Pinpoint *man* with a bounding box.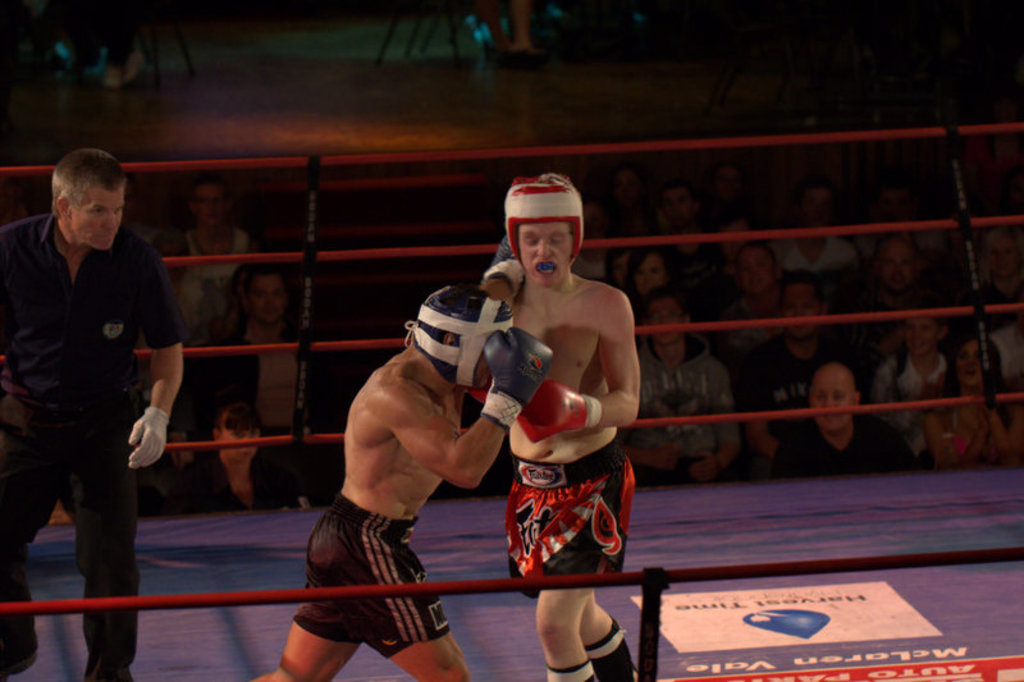
box=[760, 360, 897, 481].
